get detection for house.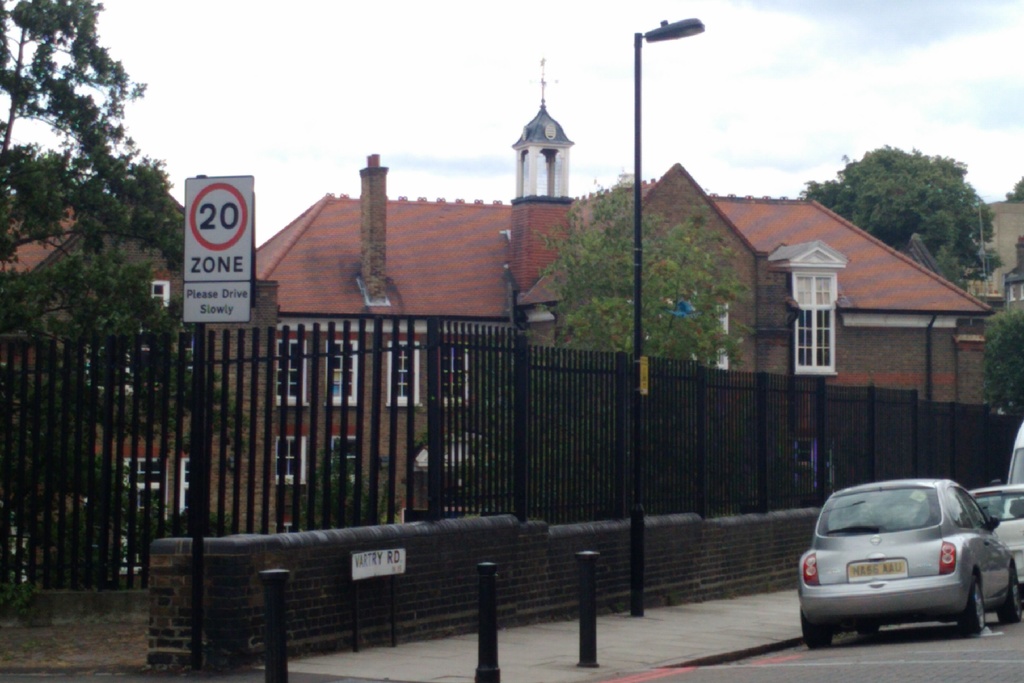
Detection: BBox(0, 177, 194, 519).
